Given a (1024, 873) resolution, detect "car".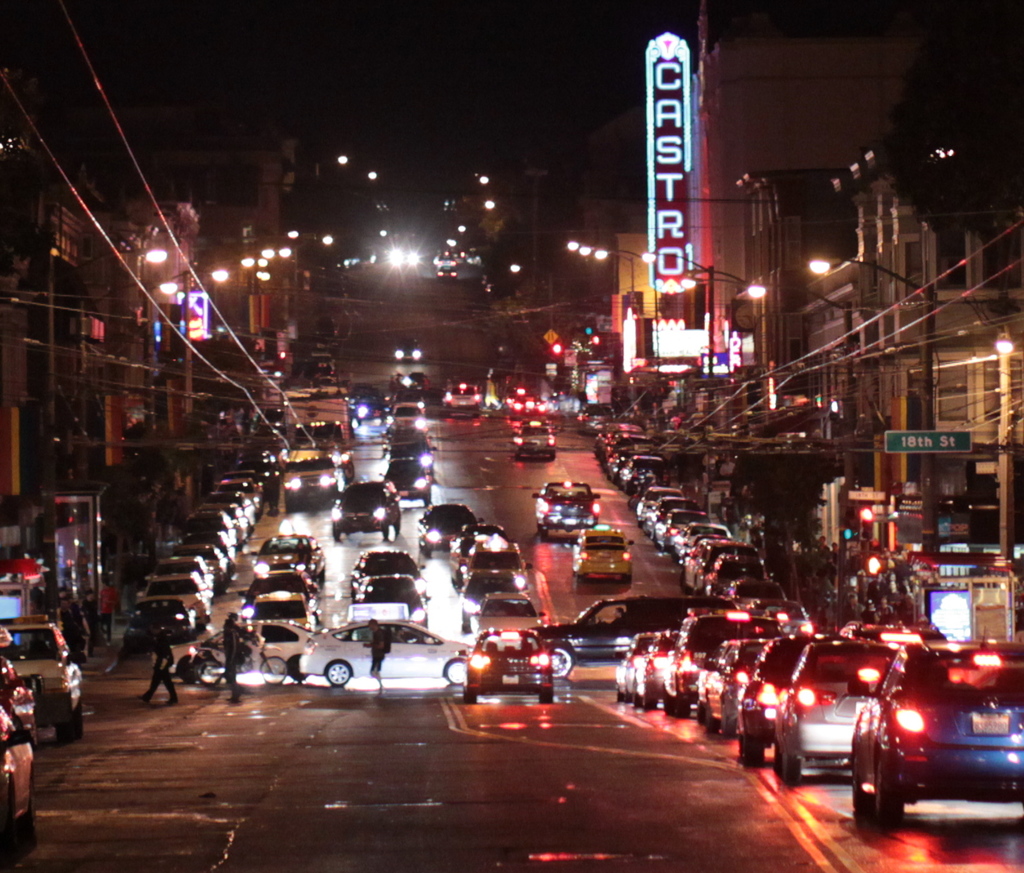
(left=358, top=577, right=435, bottom=637).
